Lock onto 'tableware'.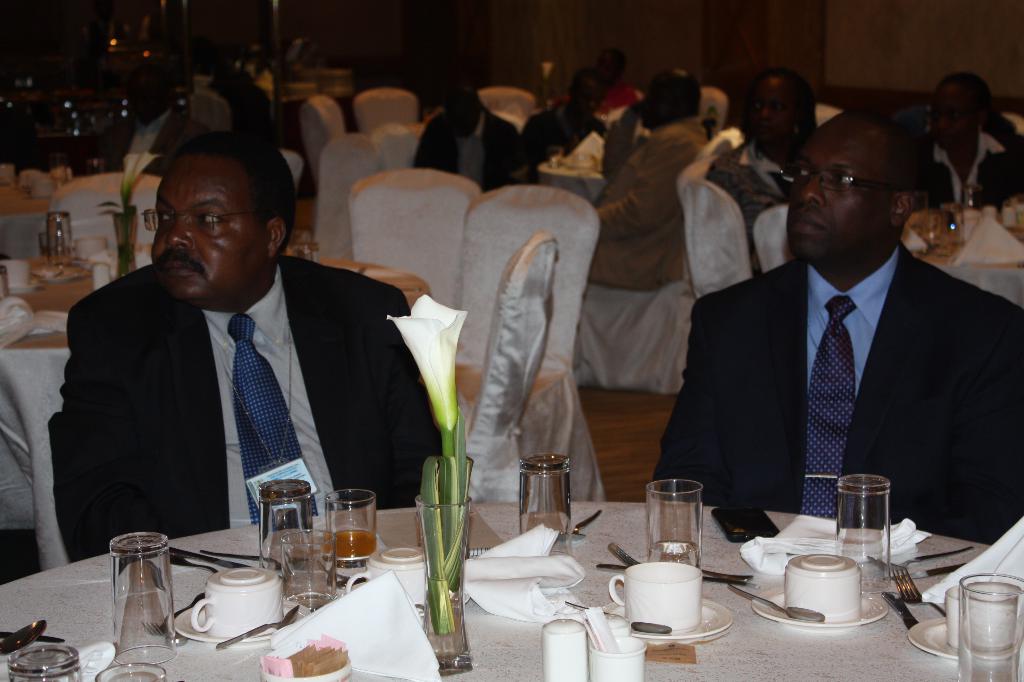
Locked: rect(170, 556, 210, 576).
